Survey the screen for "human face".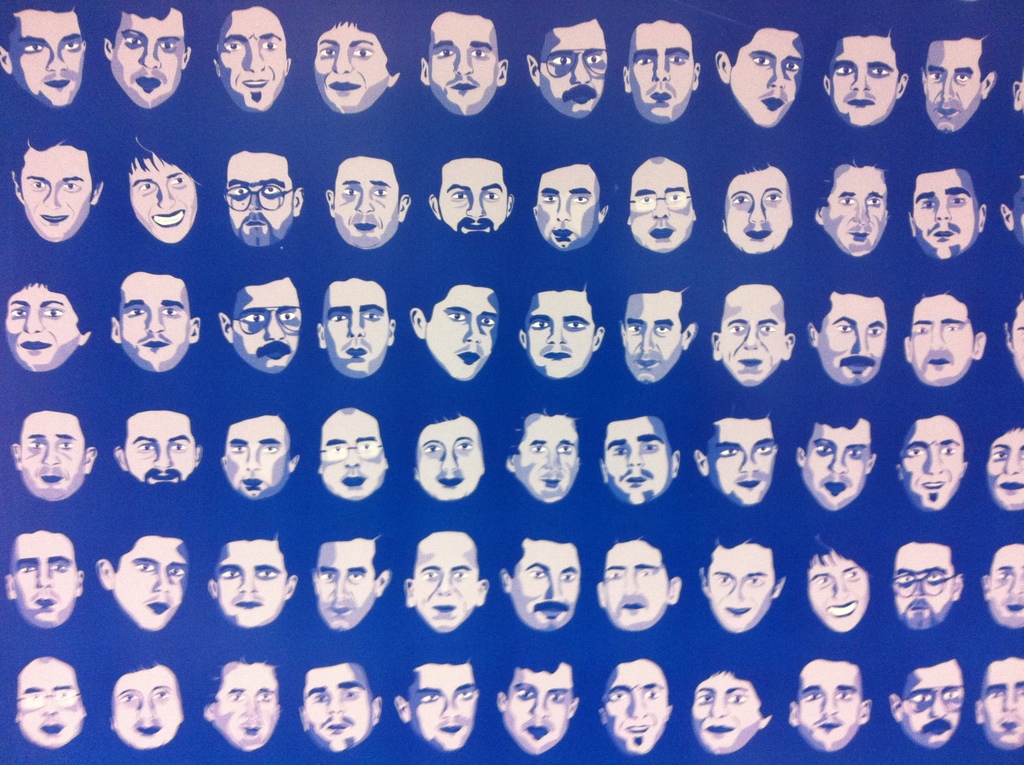
Survey found: {"x1": 232, "y1": 280, "x2": 300, "y2": 373}.
